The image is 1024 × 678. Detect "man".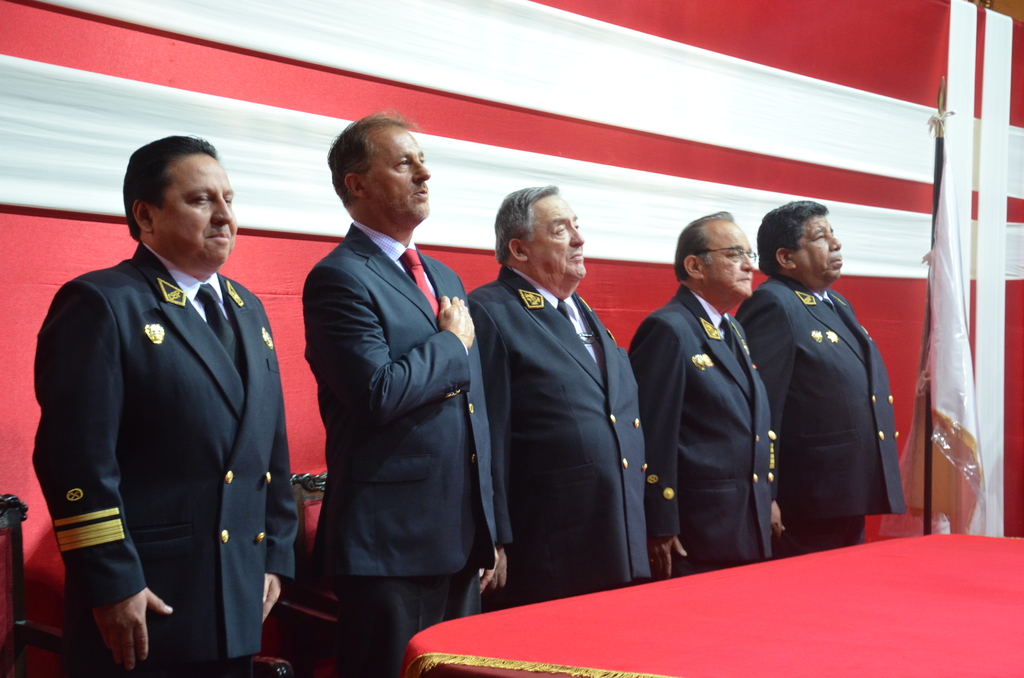
Detection: 468,180,665,621.
